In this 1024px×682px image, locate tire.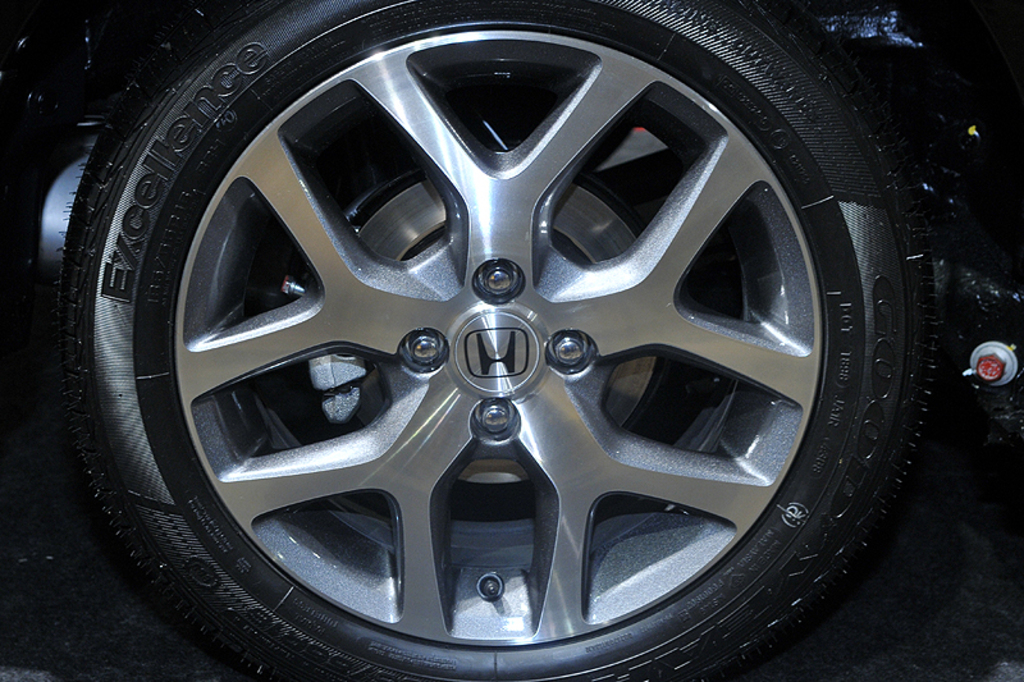
Bounding box: Rect(50, 0, 986, 681).
